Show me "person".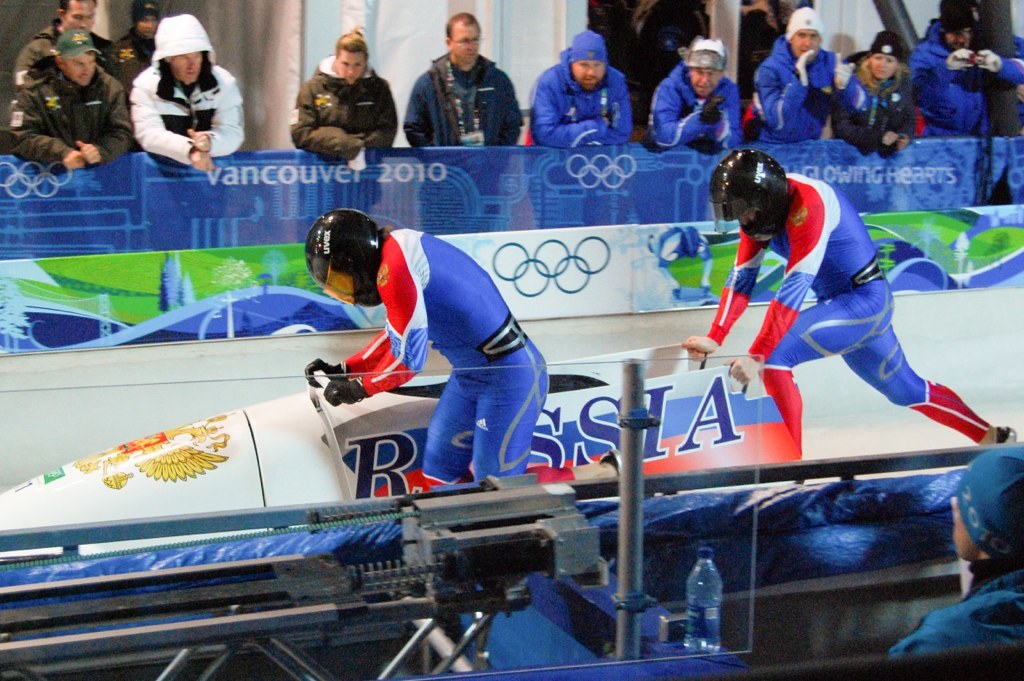
"person" is here: box=[291, 28, 397, 245].
